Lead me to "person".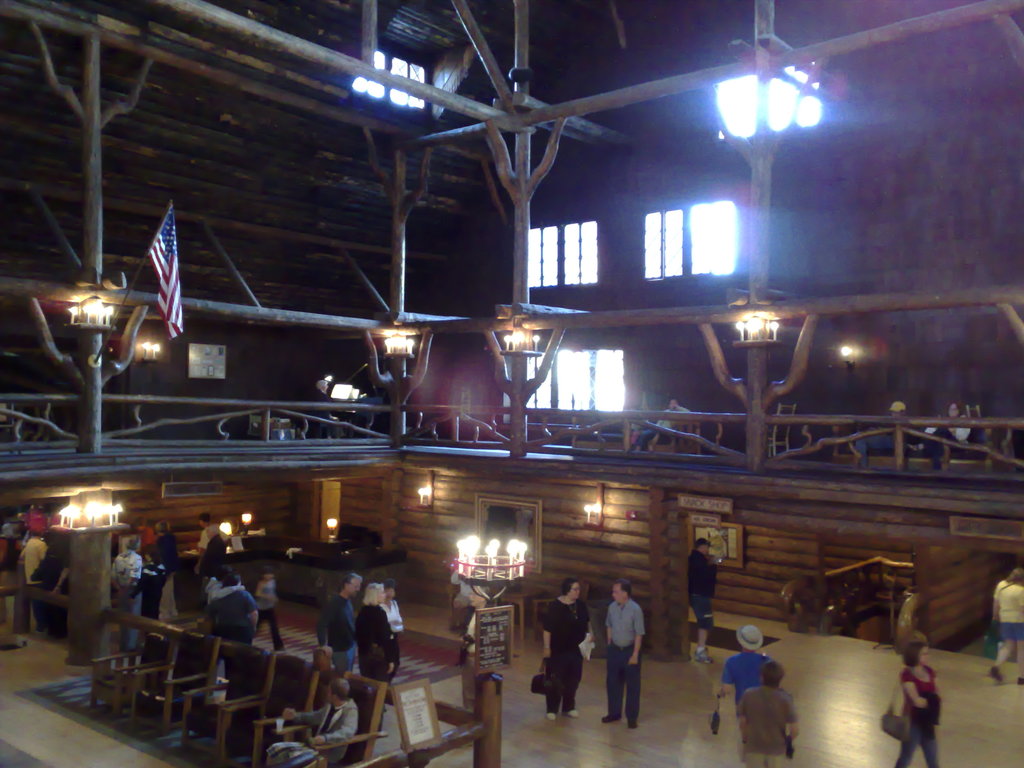
Lead to rect(989, 566, 1023, 685).
